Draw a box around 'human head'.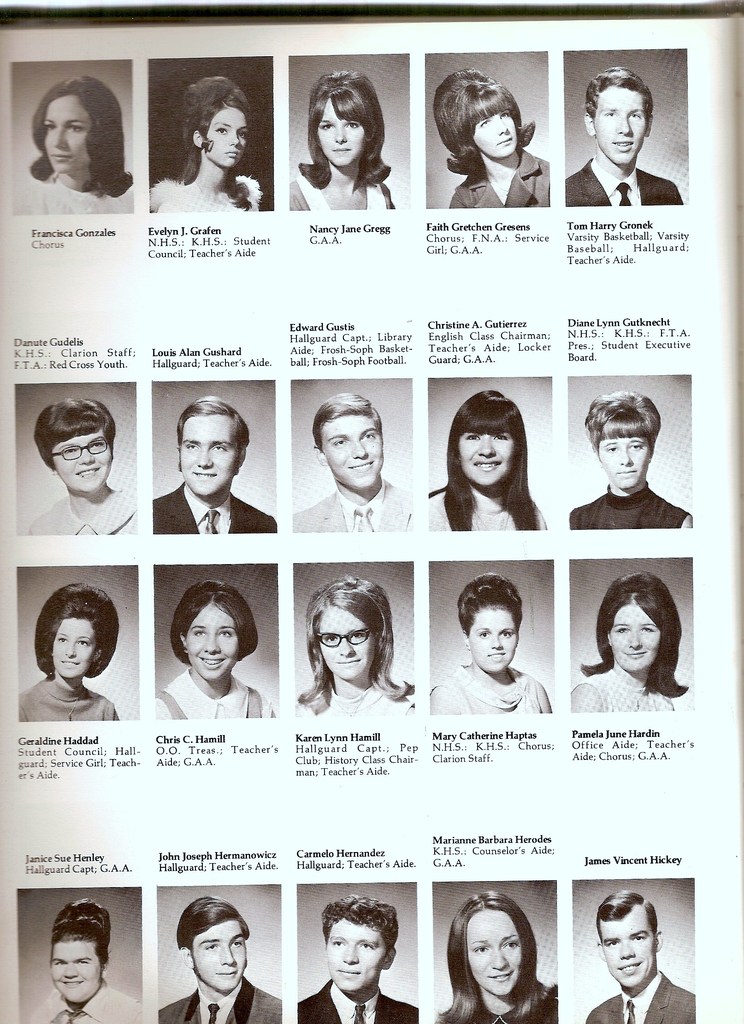
crop(325, 900, 398, 1000).
